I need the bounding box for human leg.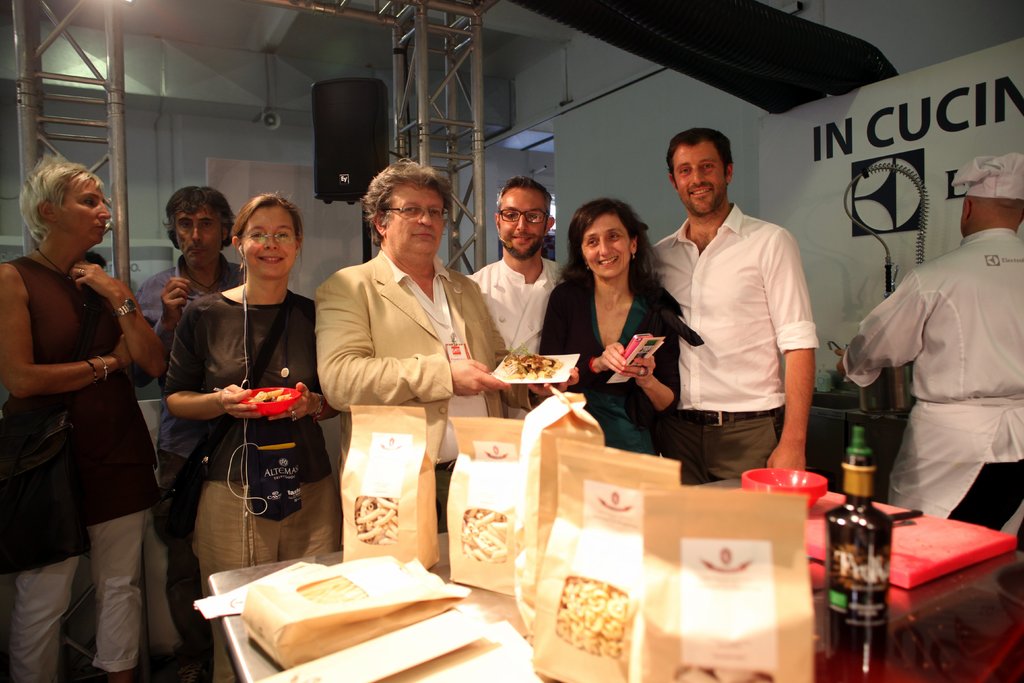
Here it is: box(281, 481, 339, 550).
